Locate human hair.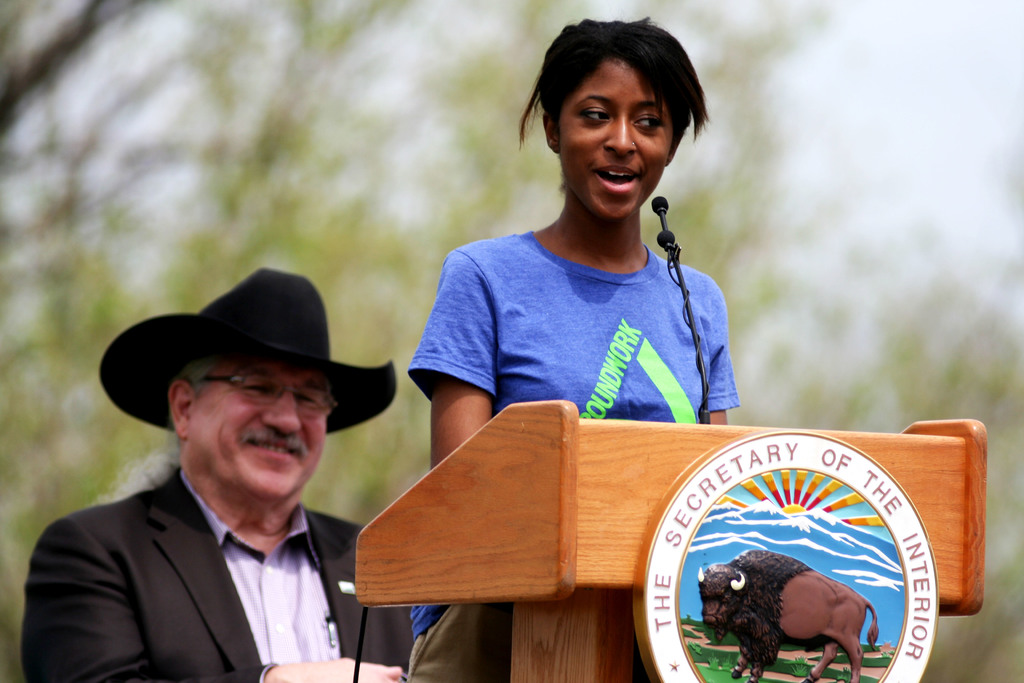
Bounding box: 527, 5, 706, 190.
